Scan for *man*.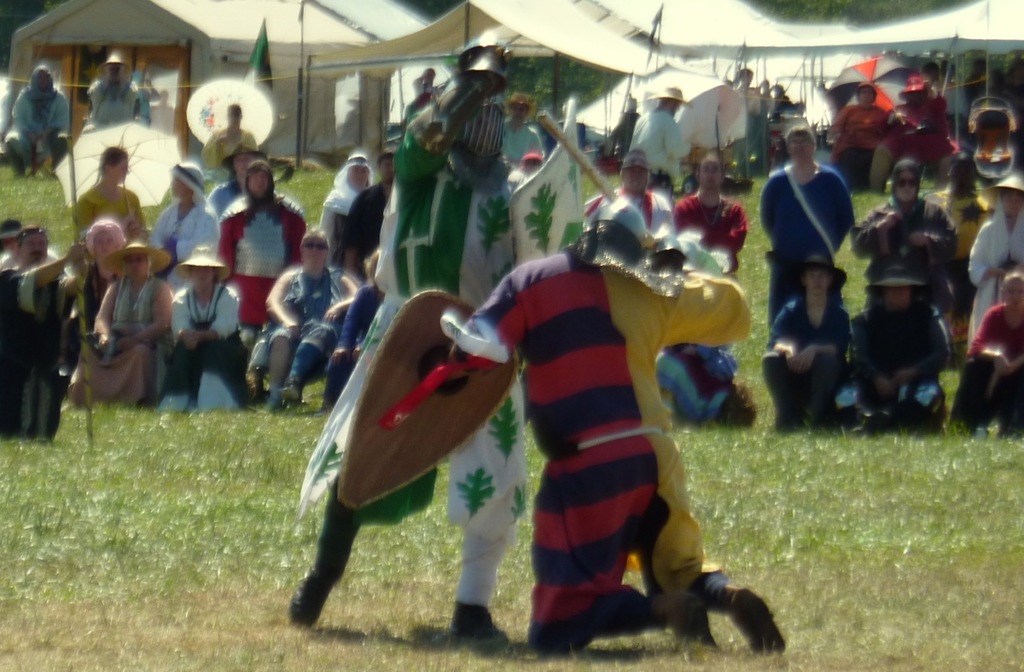
Scan result: {"x1": 589, "y1": 150, "x2": 676, "y2": 237}.
